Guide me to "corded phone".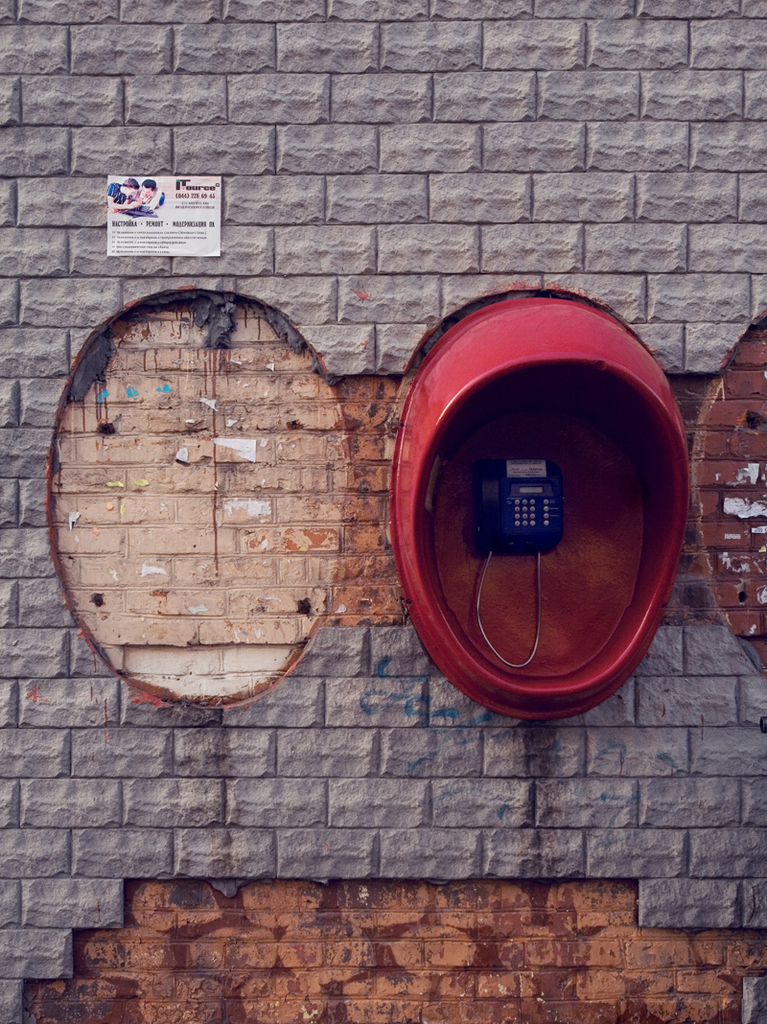
Guidance: [456,436,573,680].
